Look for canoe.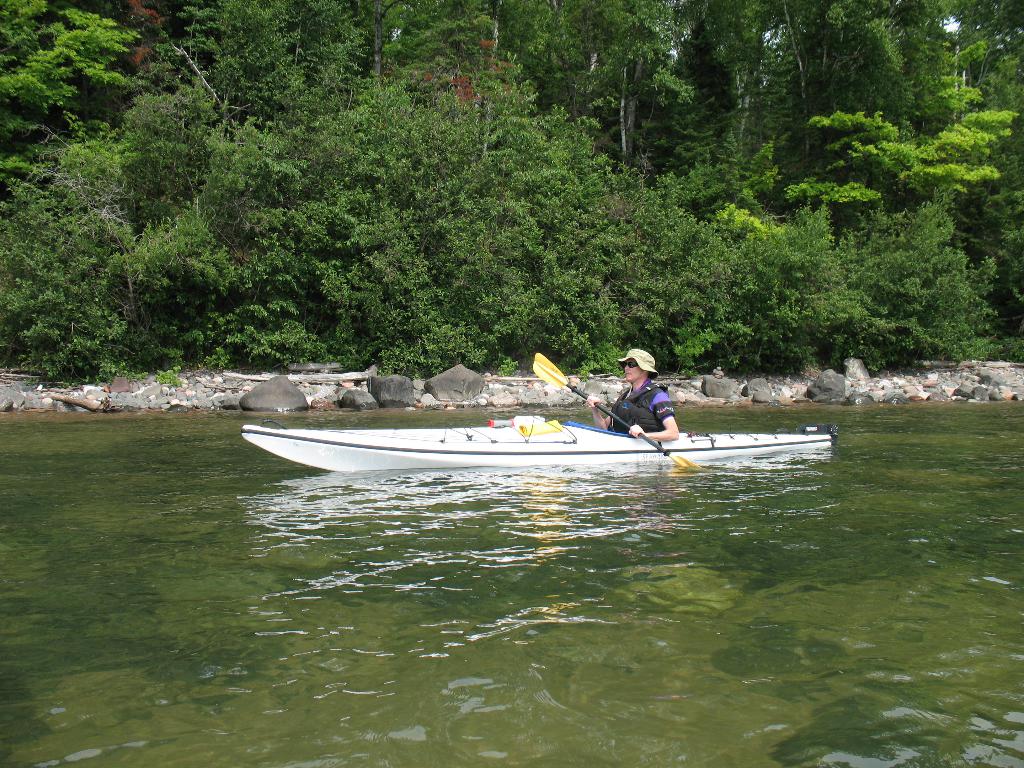
Found: [244,420,816,476].
